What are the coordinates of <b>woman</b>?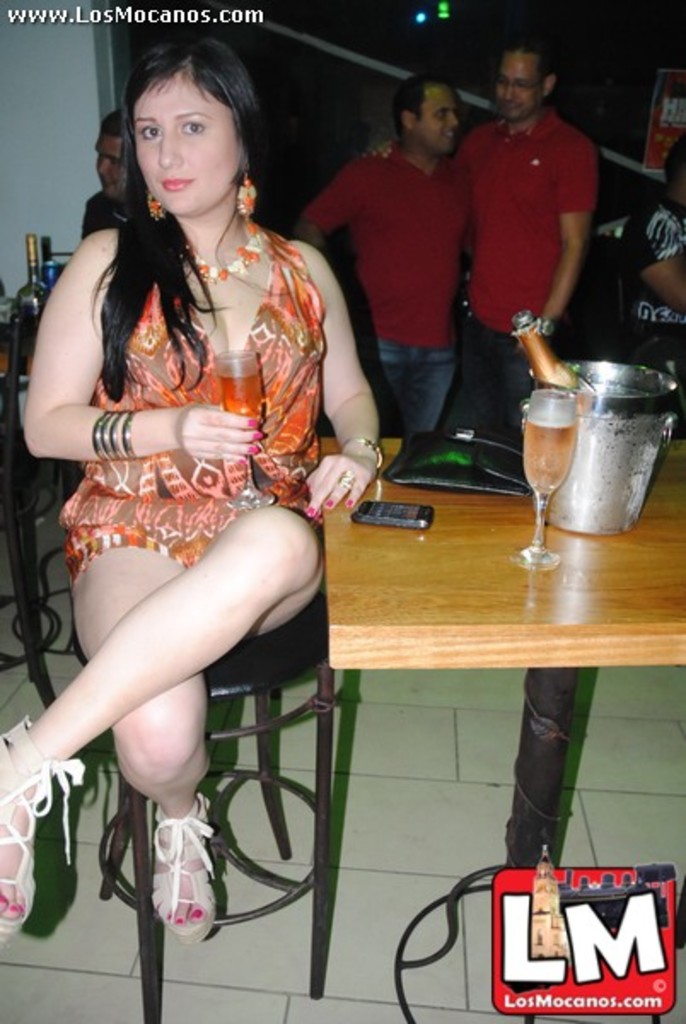
bbox=[0, 32, 389, 957].
